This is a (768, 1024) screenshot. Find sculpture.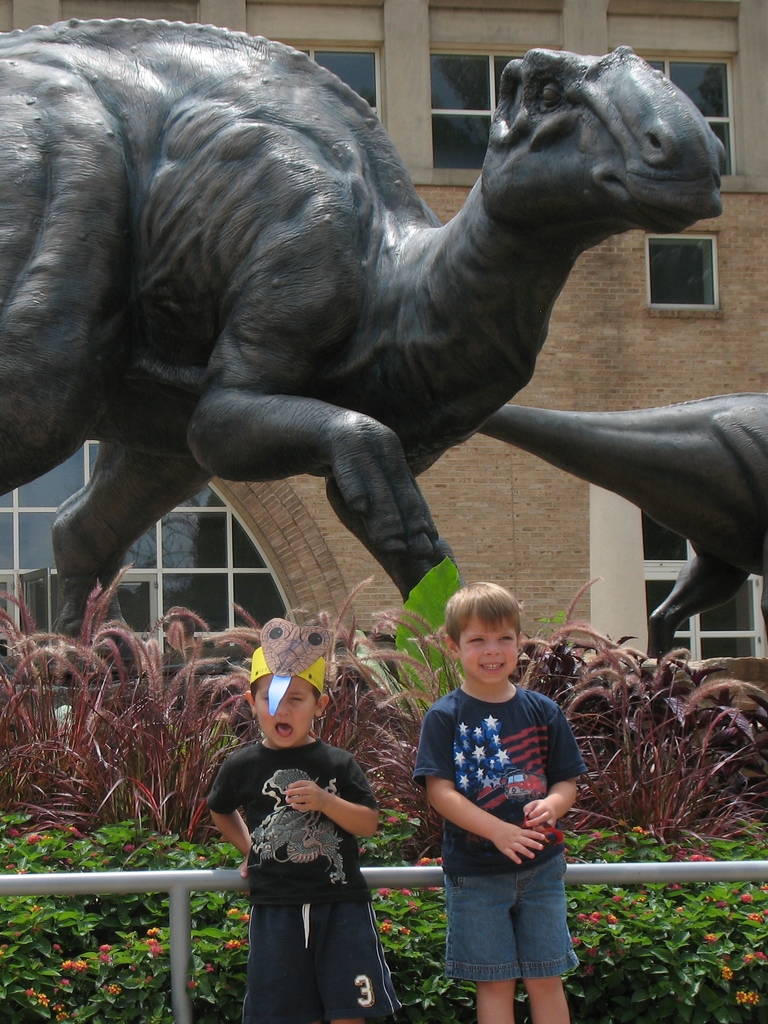
Bounding box: {"left": 465, "top": 382, "right": 767, "bottom": 659}.
